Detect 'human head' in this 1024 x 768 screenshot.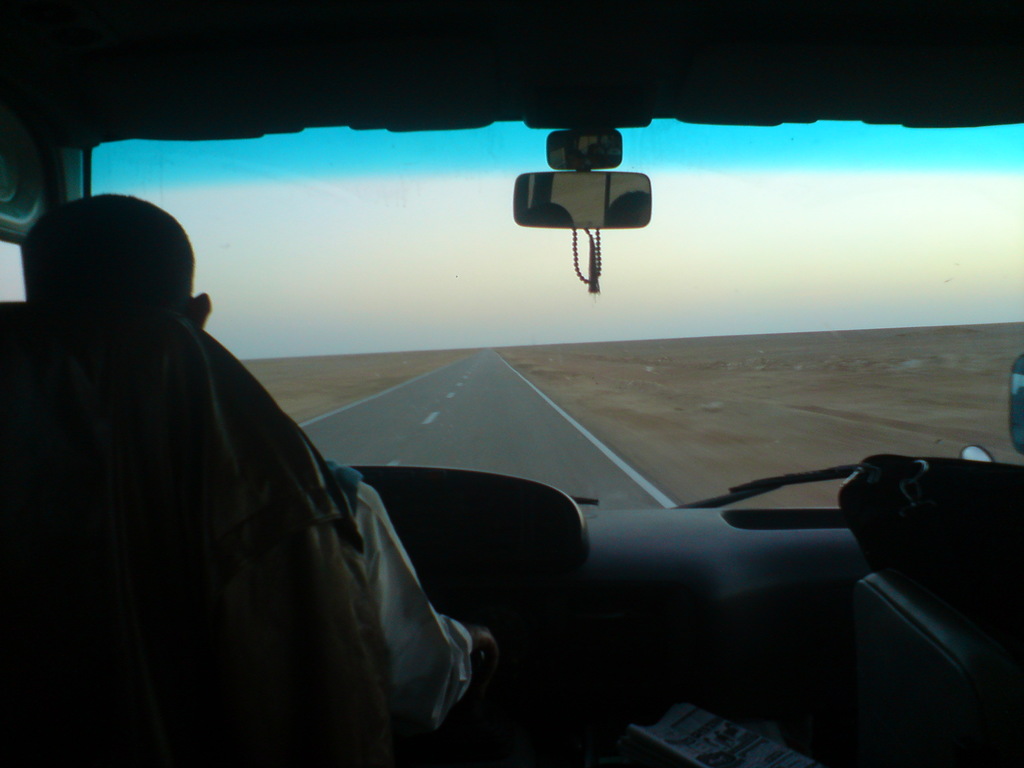
Detection: bbox=[28, 193, 216, 348].
